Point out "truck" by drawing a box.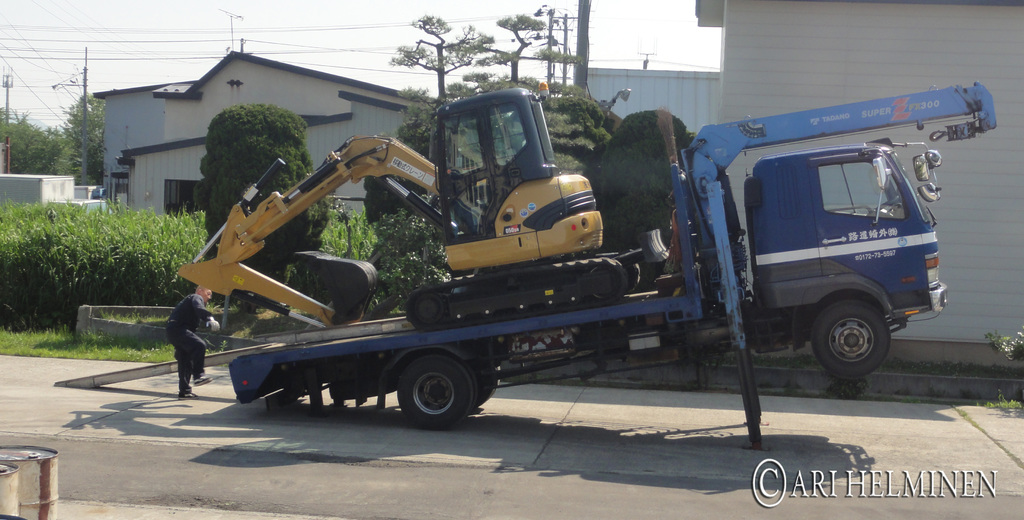
bbox=[175, 90, 966, 438].
